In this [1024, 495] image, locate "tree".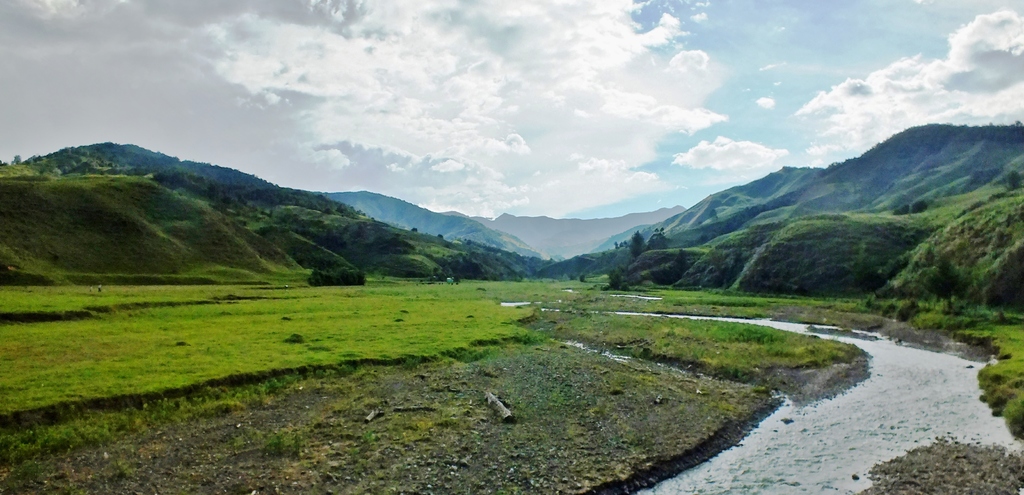
Bounding box: BBox(887, 201, 913, 214).
